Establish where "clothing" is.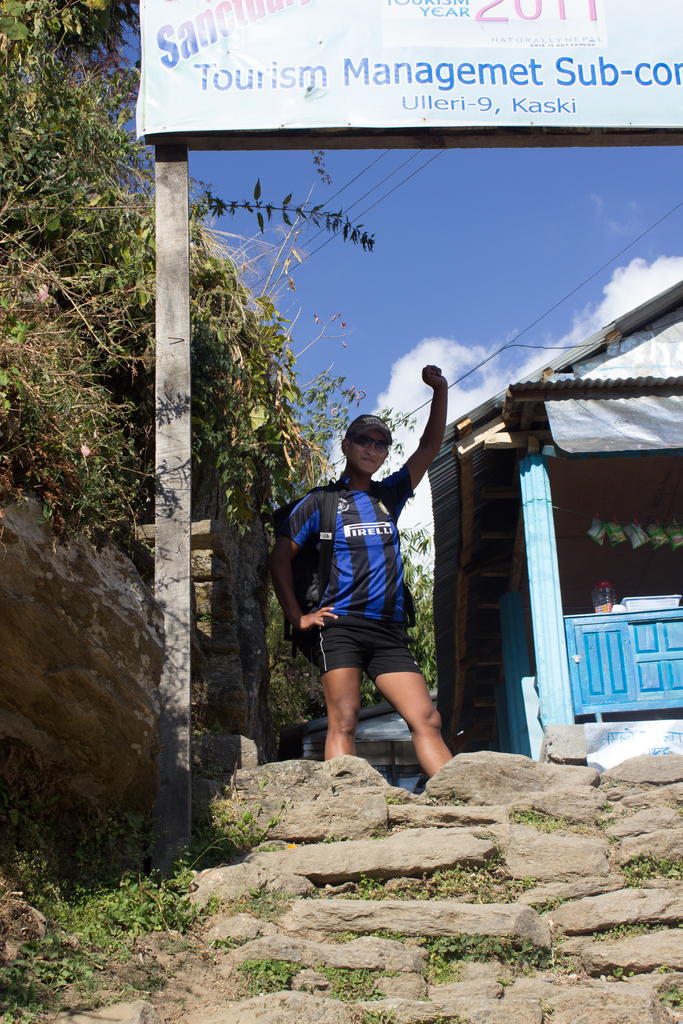
Established at [286, 453, 450, 726].
